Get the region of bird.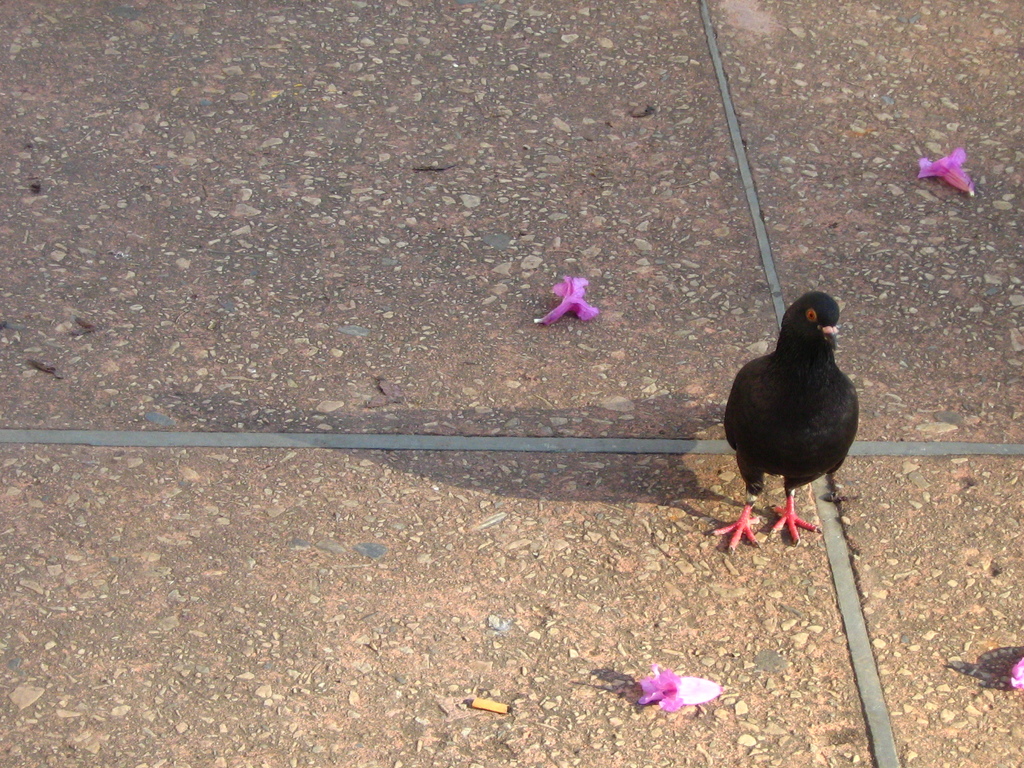
box=[725, 300, 861, 539].
